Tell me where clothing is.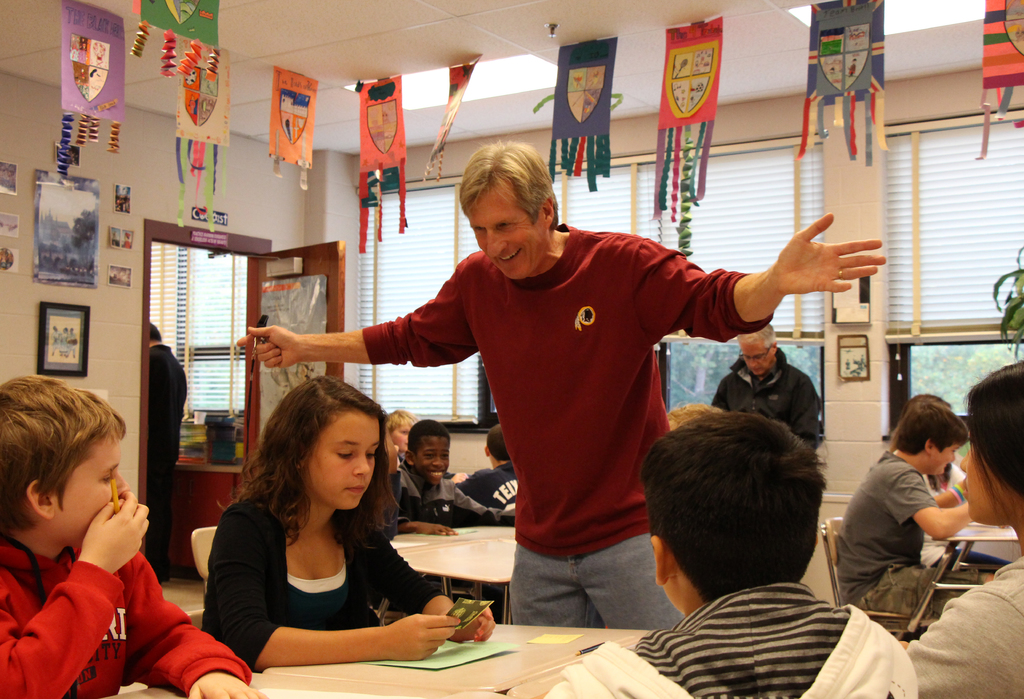
clothing is at [834,449,972,629].
